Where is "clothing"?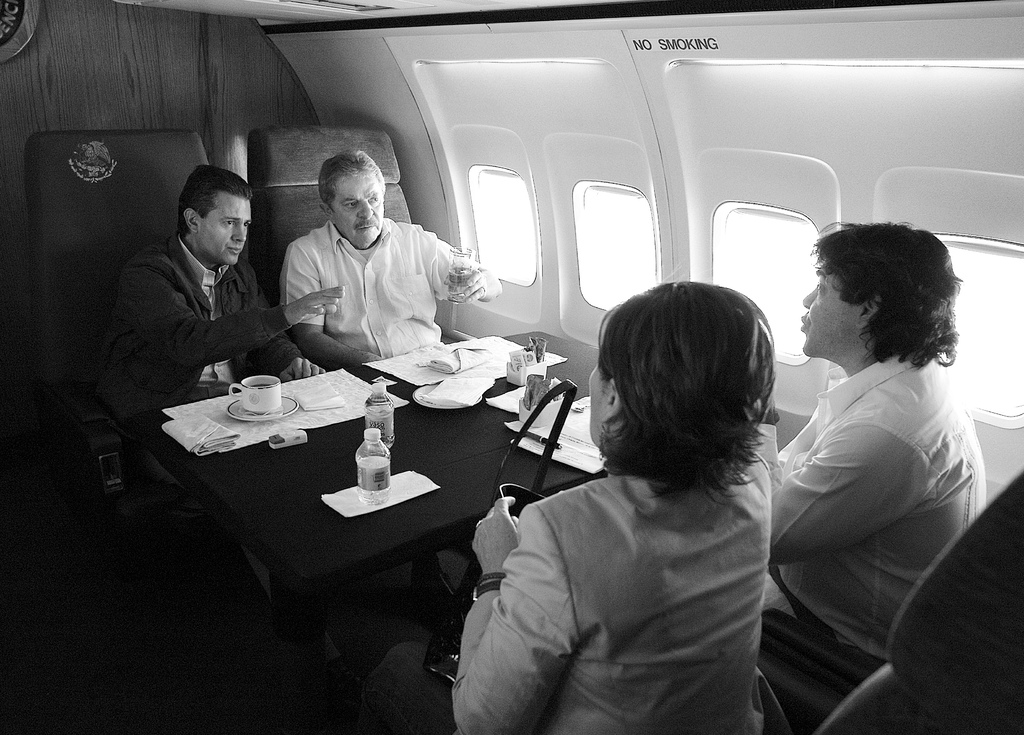
region(748, 350, 991, 719).
